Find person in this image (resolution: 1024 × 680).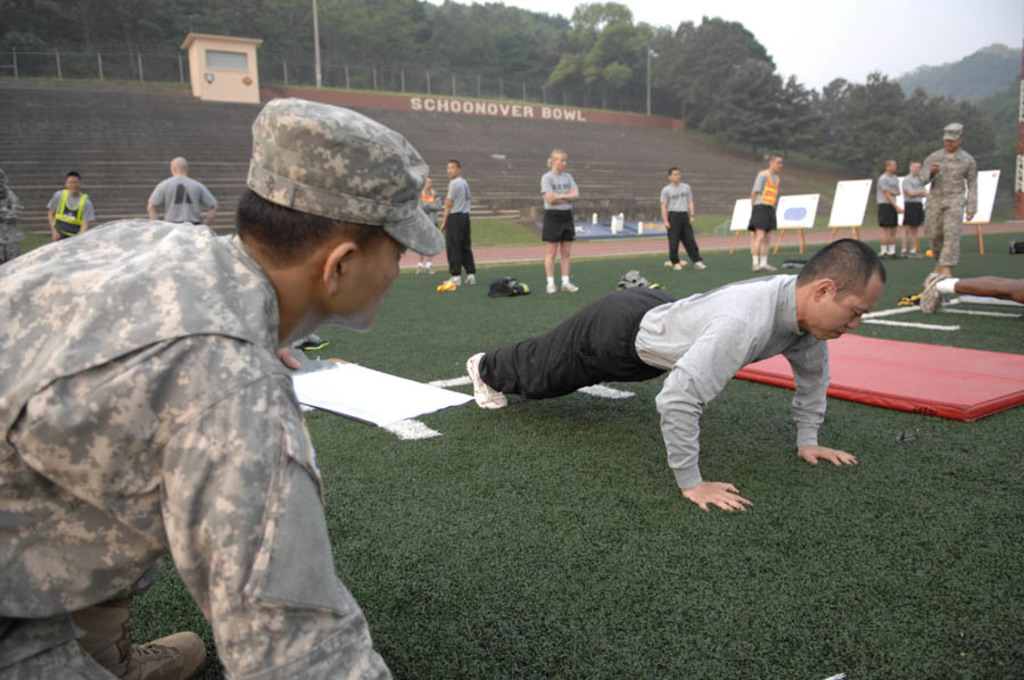
<region>900, 158, 926, 259</region>.
